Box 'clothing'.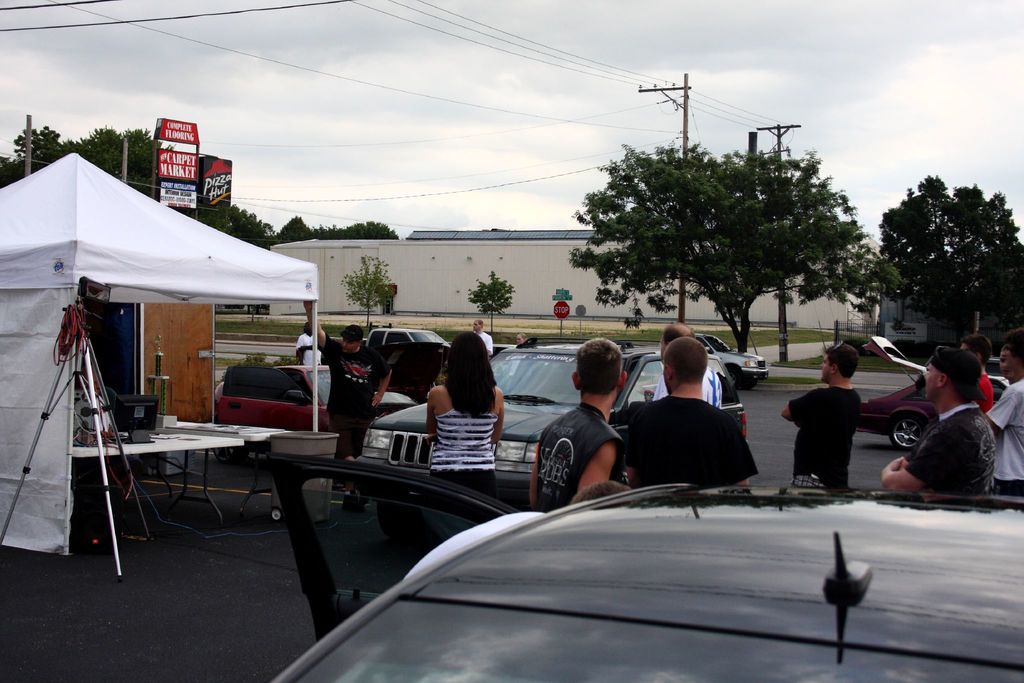
473,330,494,359.
